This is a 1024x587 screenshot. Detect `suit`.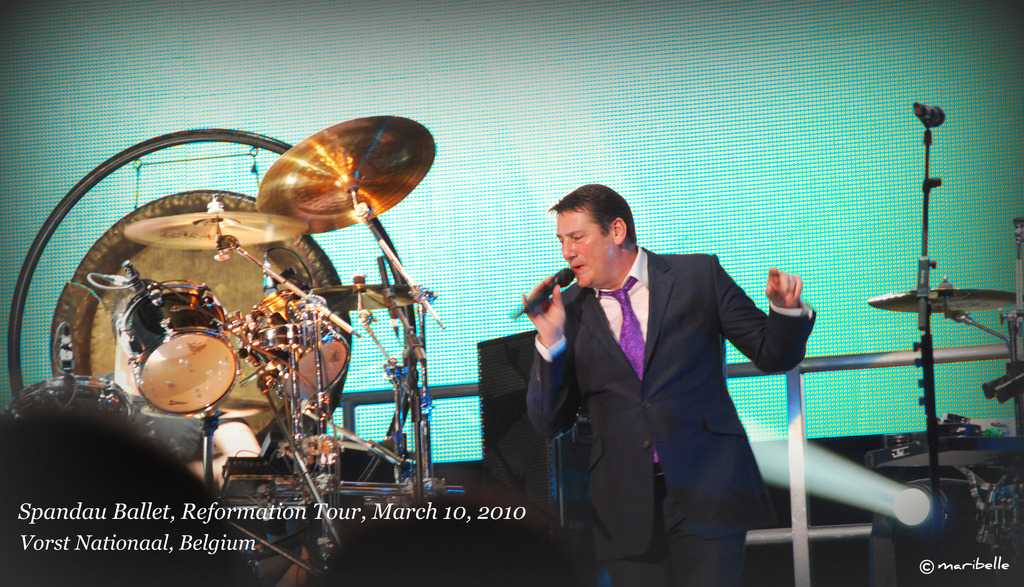
<bbox>526, 192, 815, 564</bbox>.
